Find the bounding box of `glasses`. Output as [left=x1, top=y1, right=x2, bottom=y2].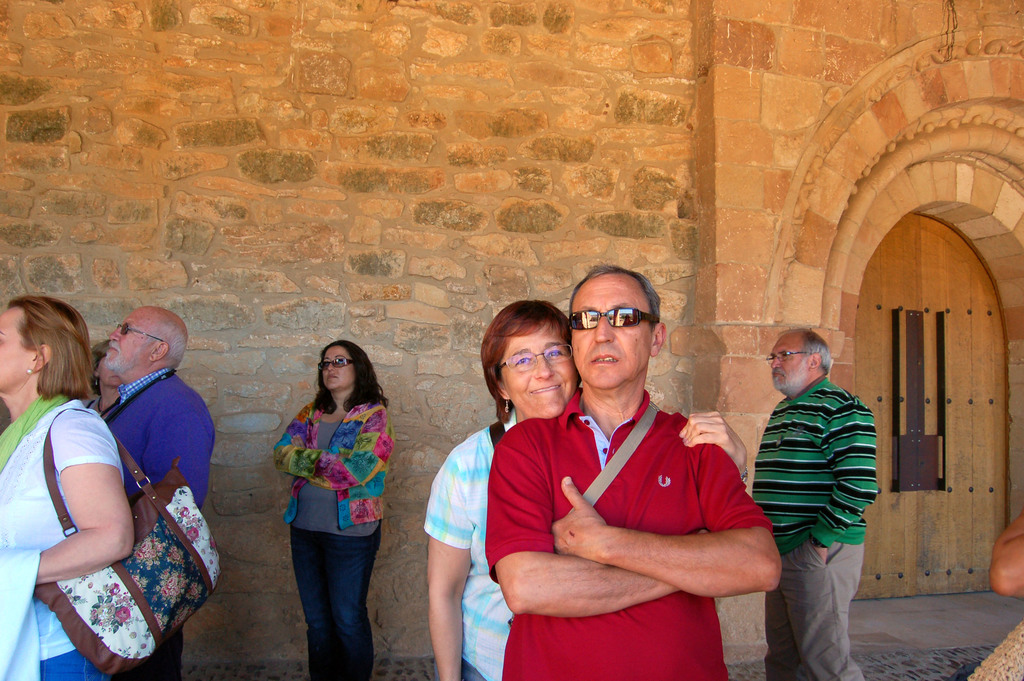
[left=109, top=324, right=175, bottom=351].
